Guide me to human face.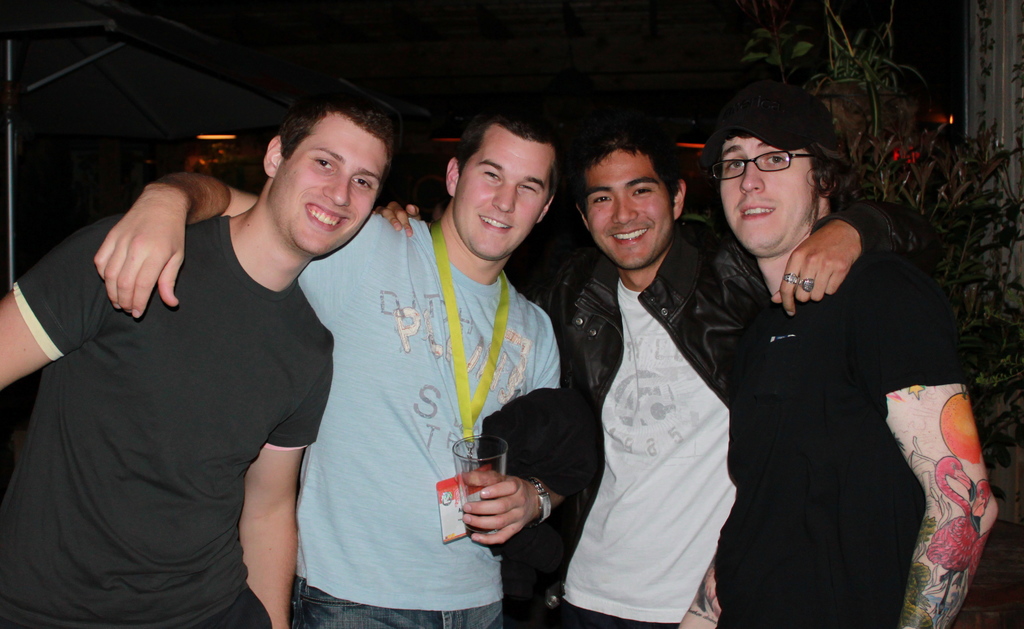
Guidance: locate(588, 150, 671, 269).
